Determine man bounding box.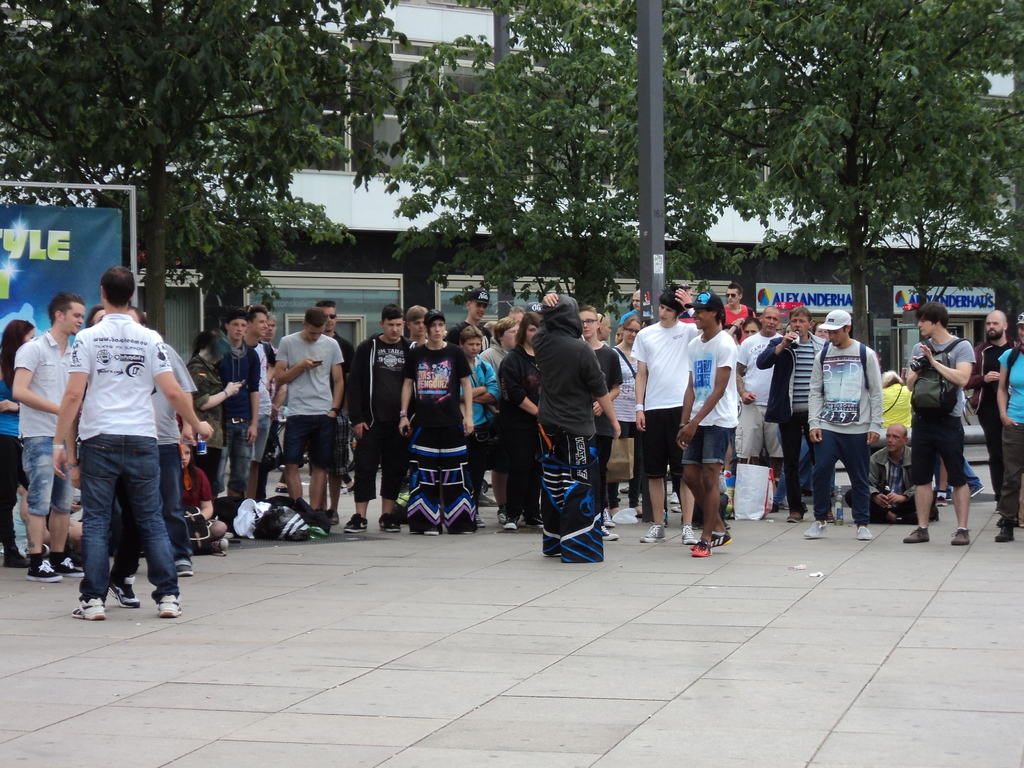
Determined: region(281, 302, 357, 518).
